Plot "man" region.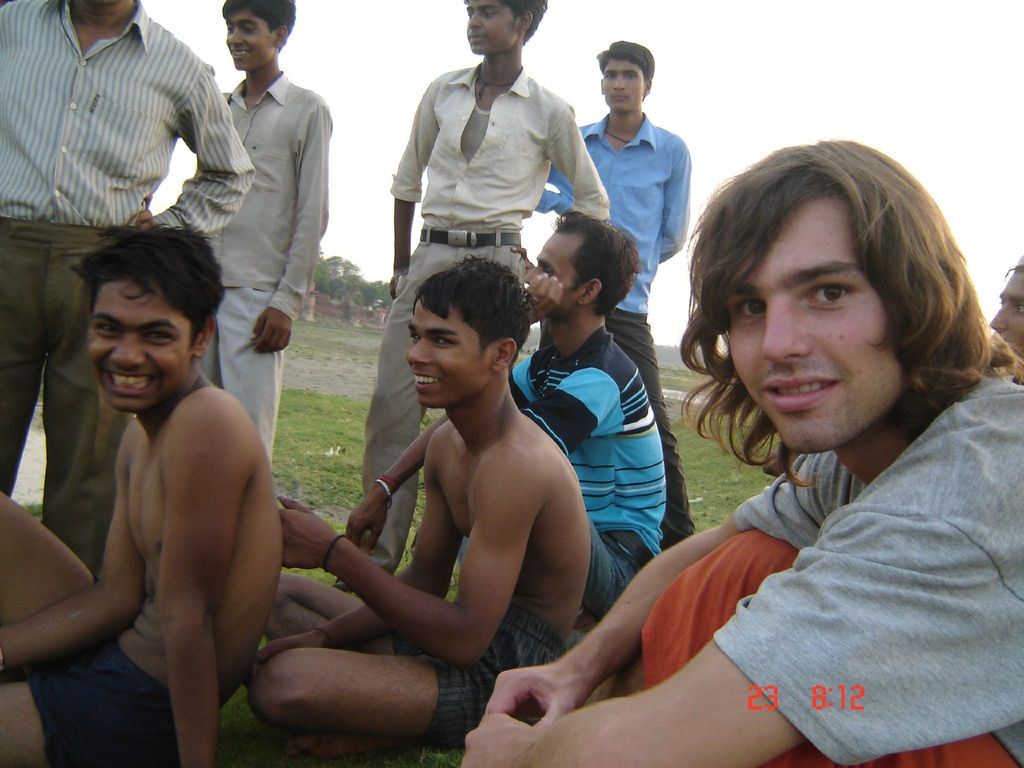
Plotted at (0, 0, 257, 581).
